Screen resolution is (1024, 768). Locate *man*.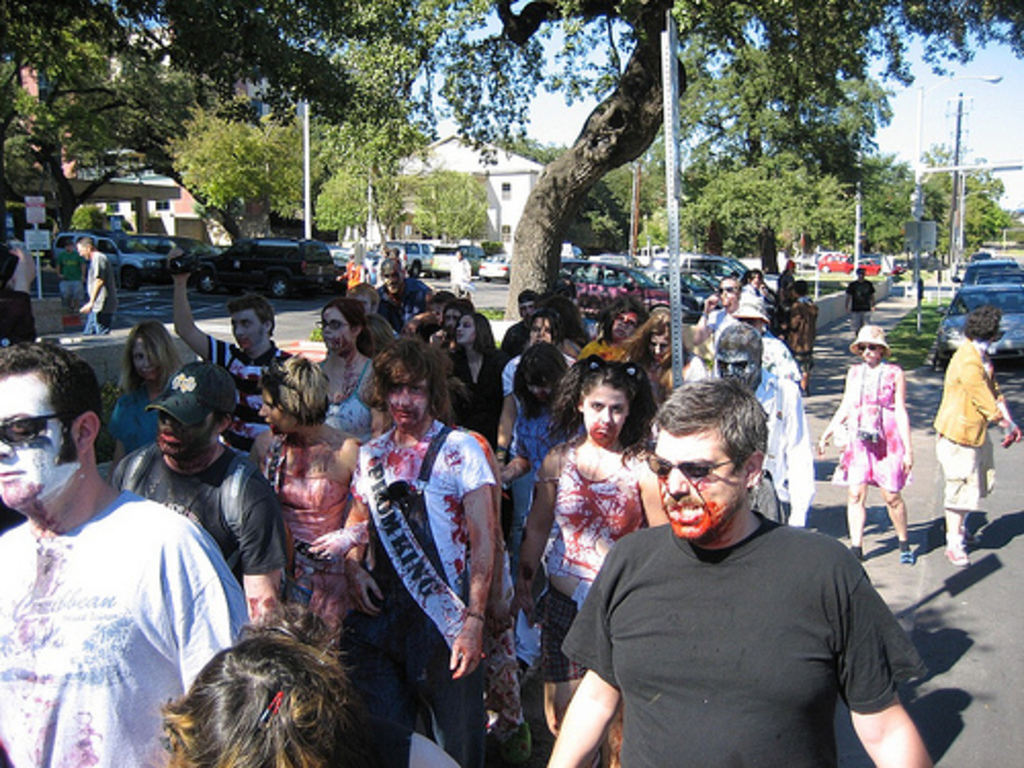
x1=686 y1=268 x2=745 y2=350.
